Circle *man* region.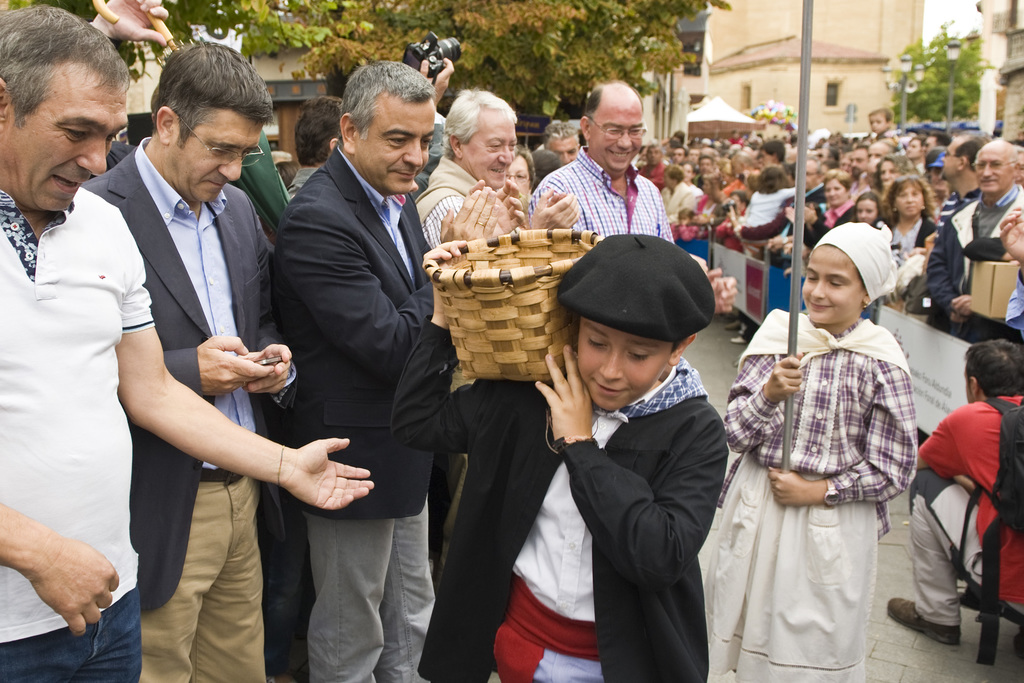
Region: bbox(915, 130, 1023, 333).
